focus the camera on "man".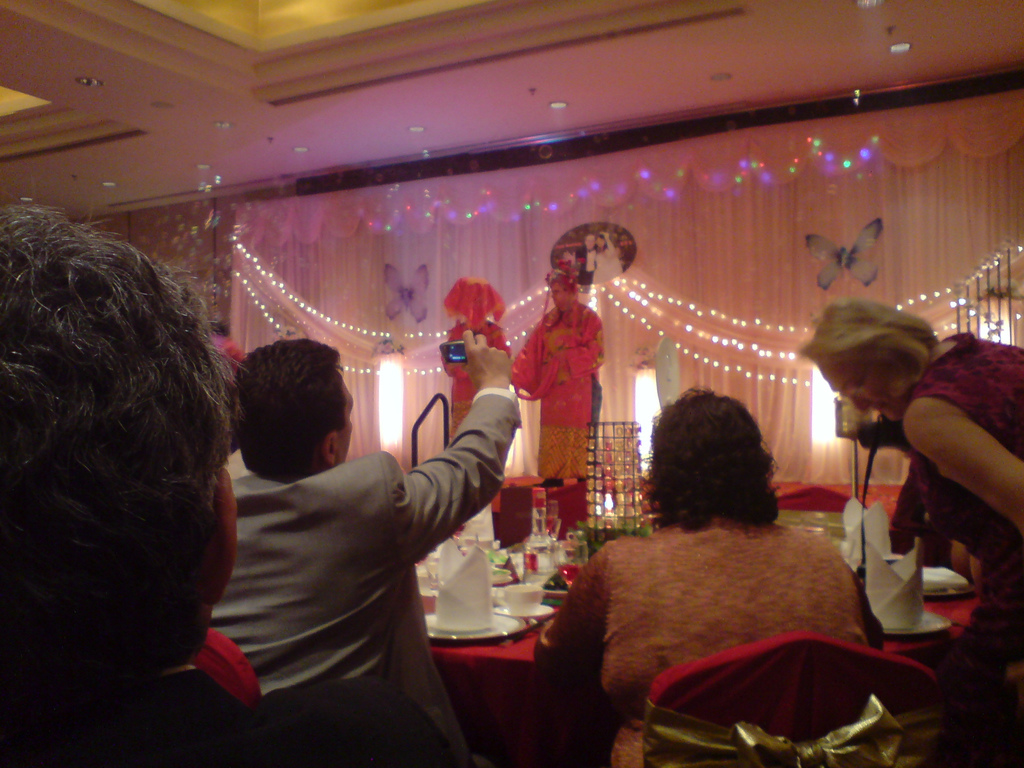
Focus region: {"x1": 208, "y1": 332, "x2": 525, "y2": 767}.
